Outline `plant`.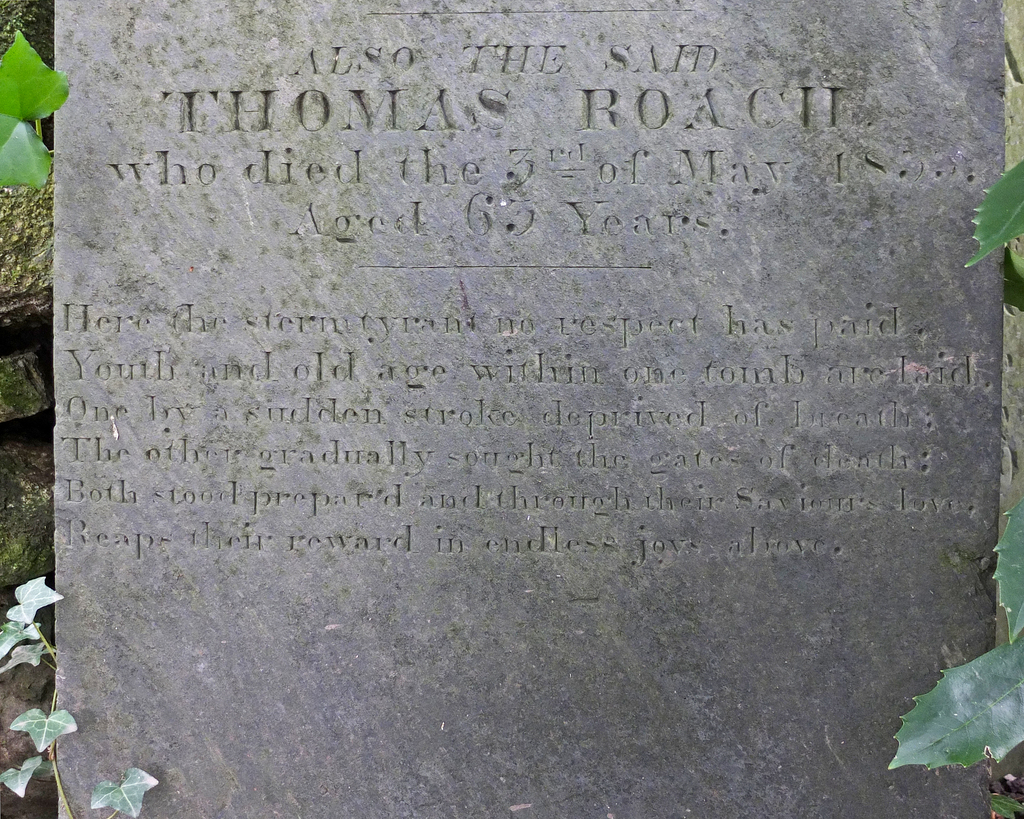
Outline: 964:150:1023:273.
